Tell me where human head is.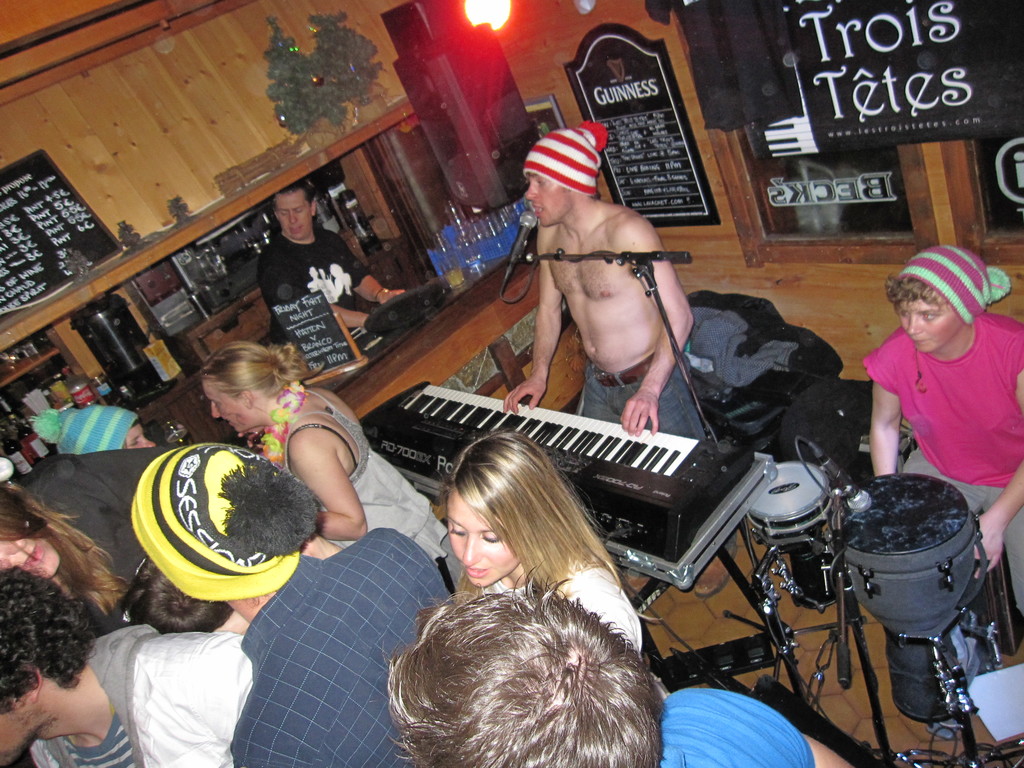
human head is at <box>884,248,1009,357</box>.
